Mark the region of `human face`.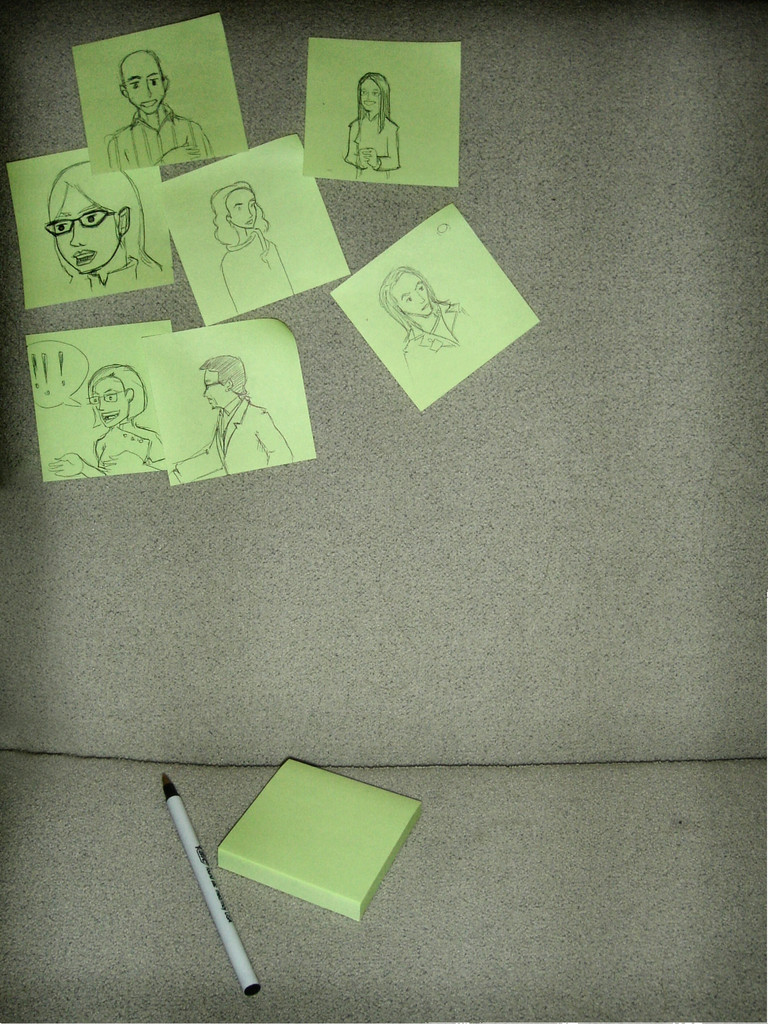
Region: 42 185 117 269.
